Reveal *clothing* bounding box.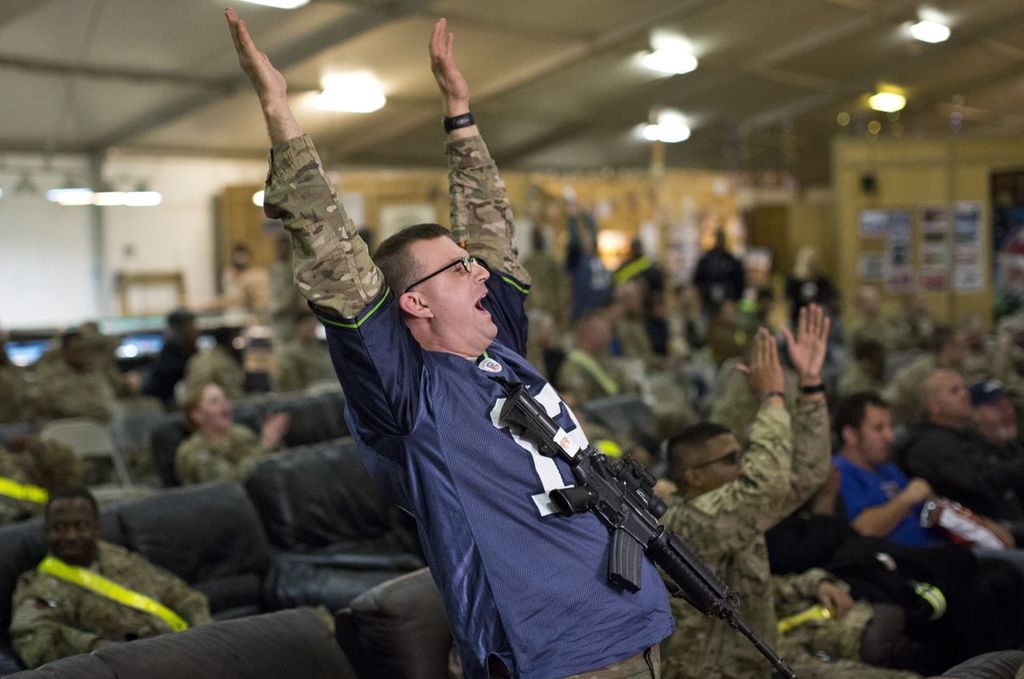
Revealed: region(272, 249, 331, 341).
